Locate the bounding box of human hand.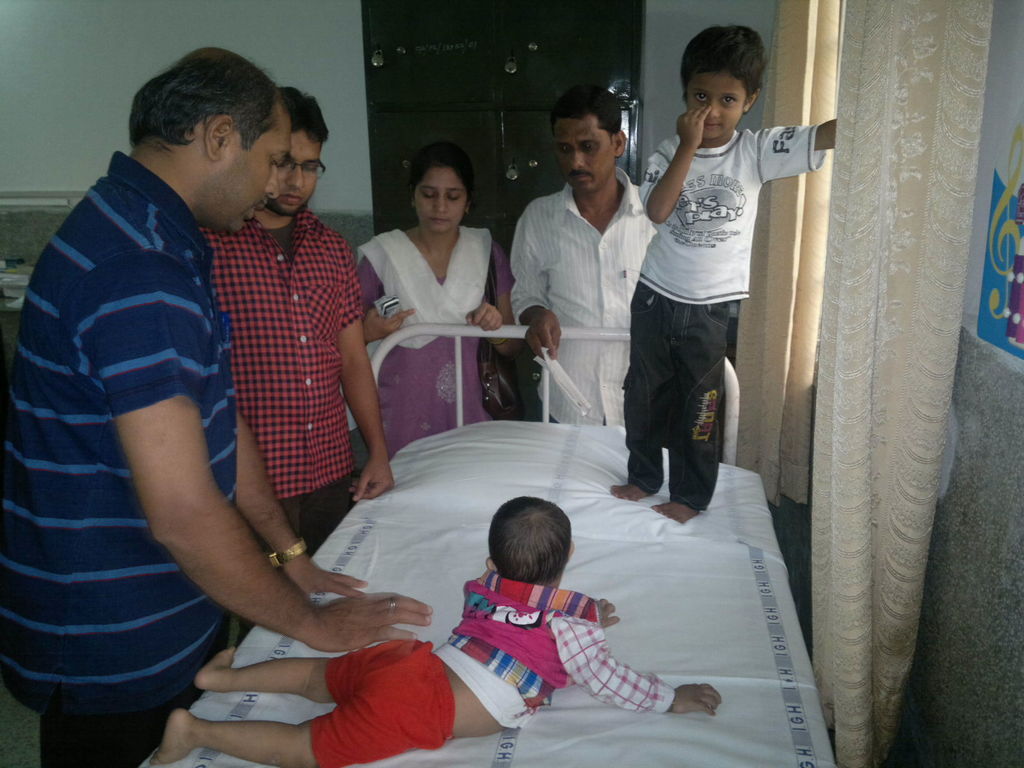
Bounding box: rect(523, 308, 563, 363).
